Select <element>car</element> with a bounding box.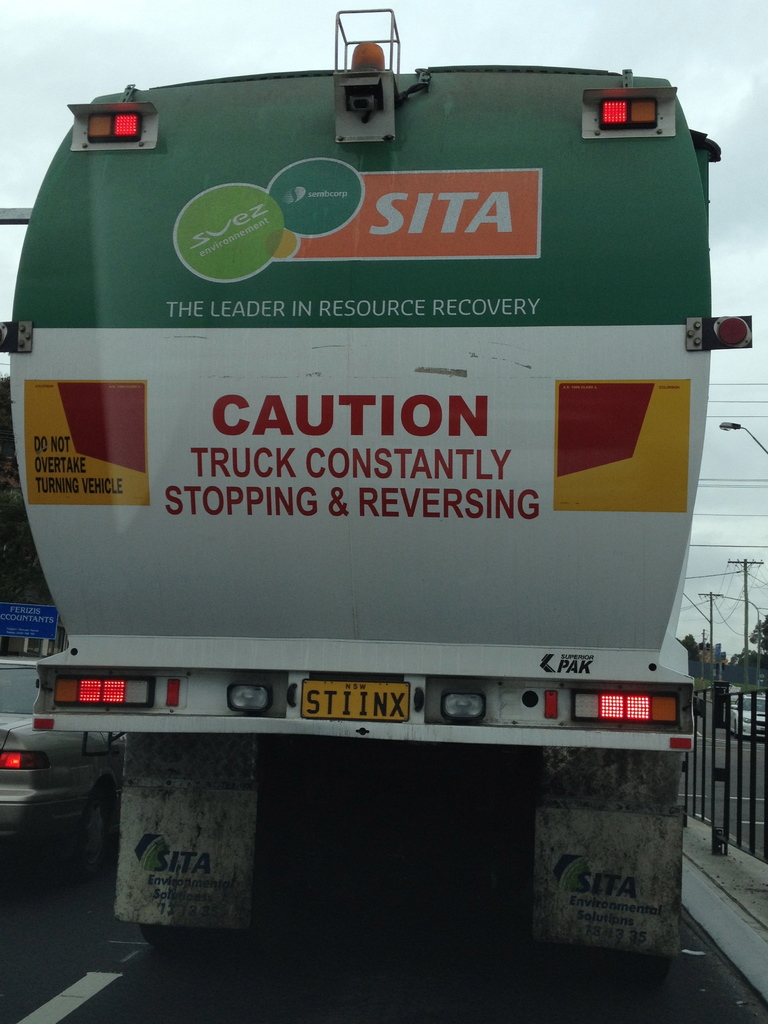
crop(729, 689, 767, 736).
